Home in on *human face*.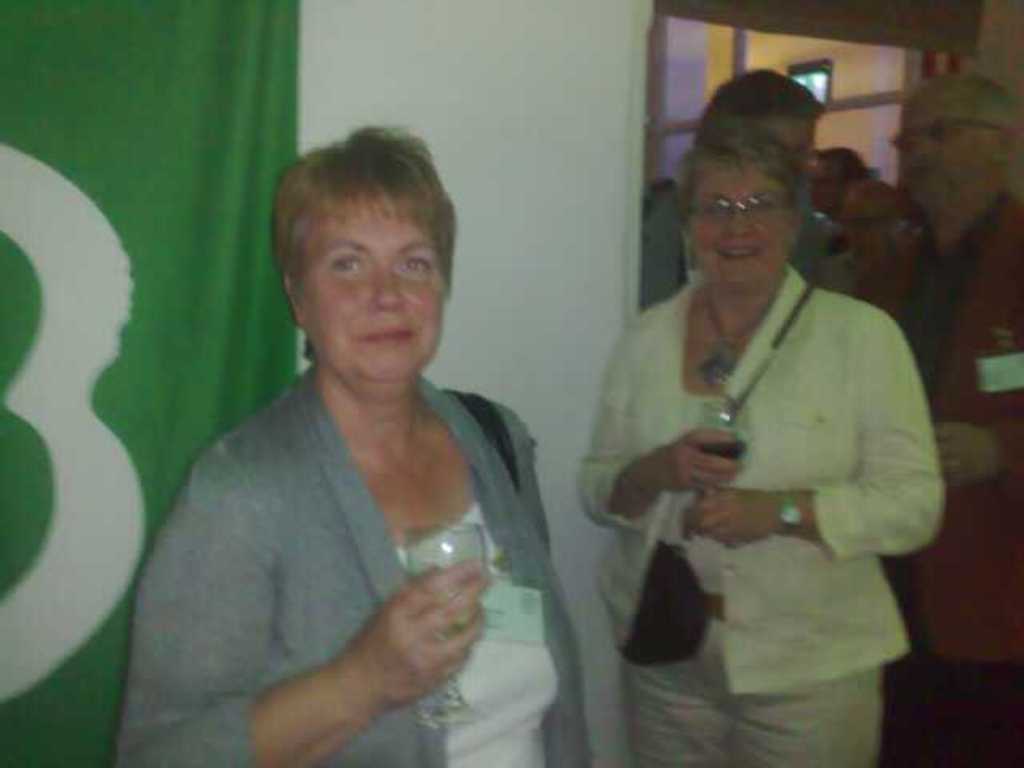
Homed in at Rect(806, 150, 845, 214).
